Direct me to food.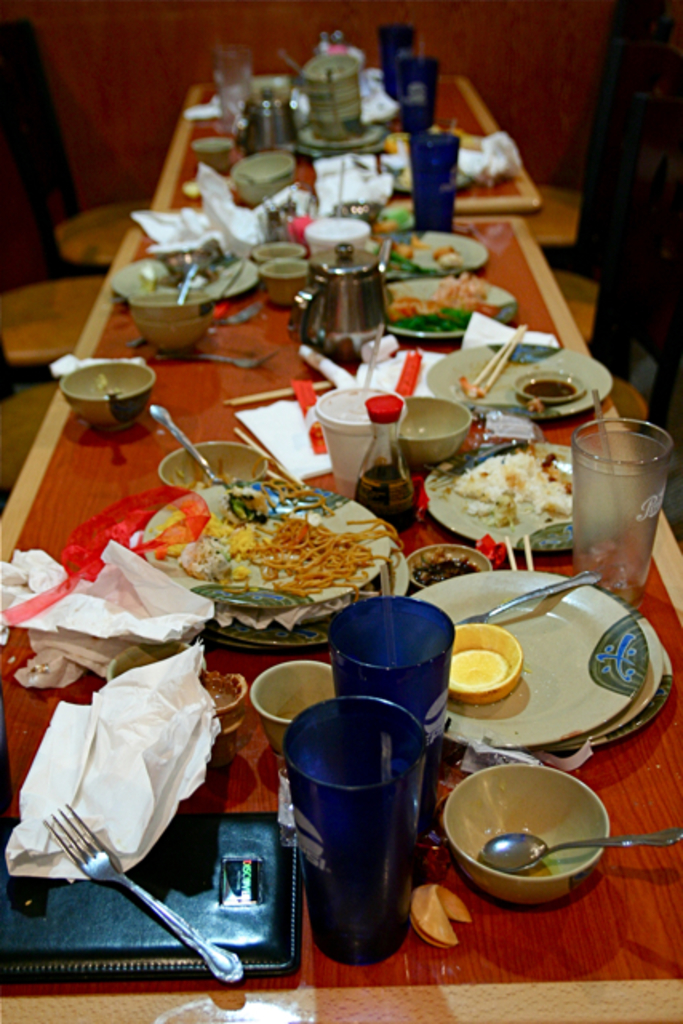
Direction: Rect(374, 206, 417, 229).
